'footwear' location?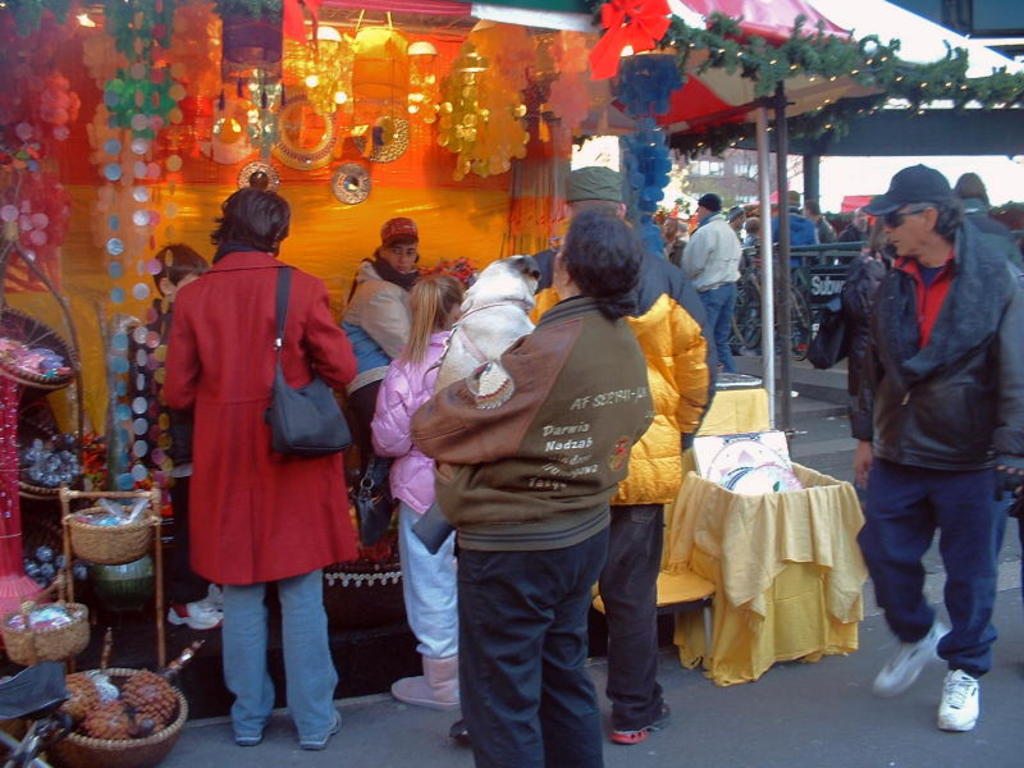
locate(611, 700, 675, 745)
